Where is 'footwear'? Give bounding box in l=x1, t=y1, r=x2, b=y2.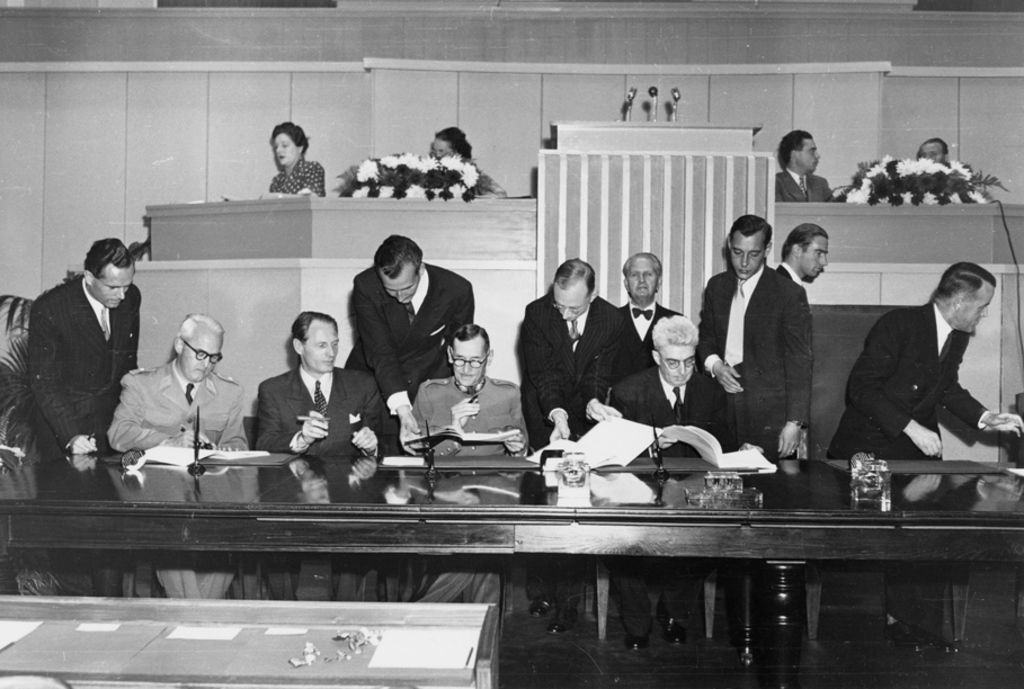
l=655, t=601, r=691, b=647.
